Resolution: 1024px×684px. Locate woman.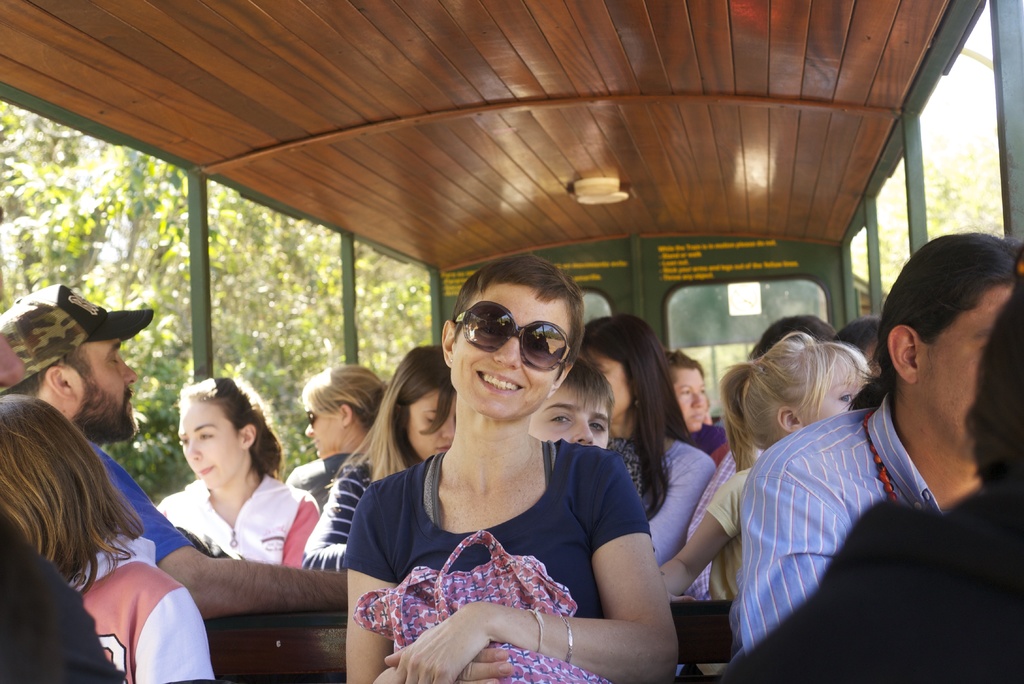
l=339, t=256, r=677, b=683.
